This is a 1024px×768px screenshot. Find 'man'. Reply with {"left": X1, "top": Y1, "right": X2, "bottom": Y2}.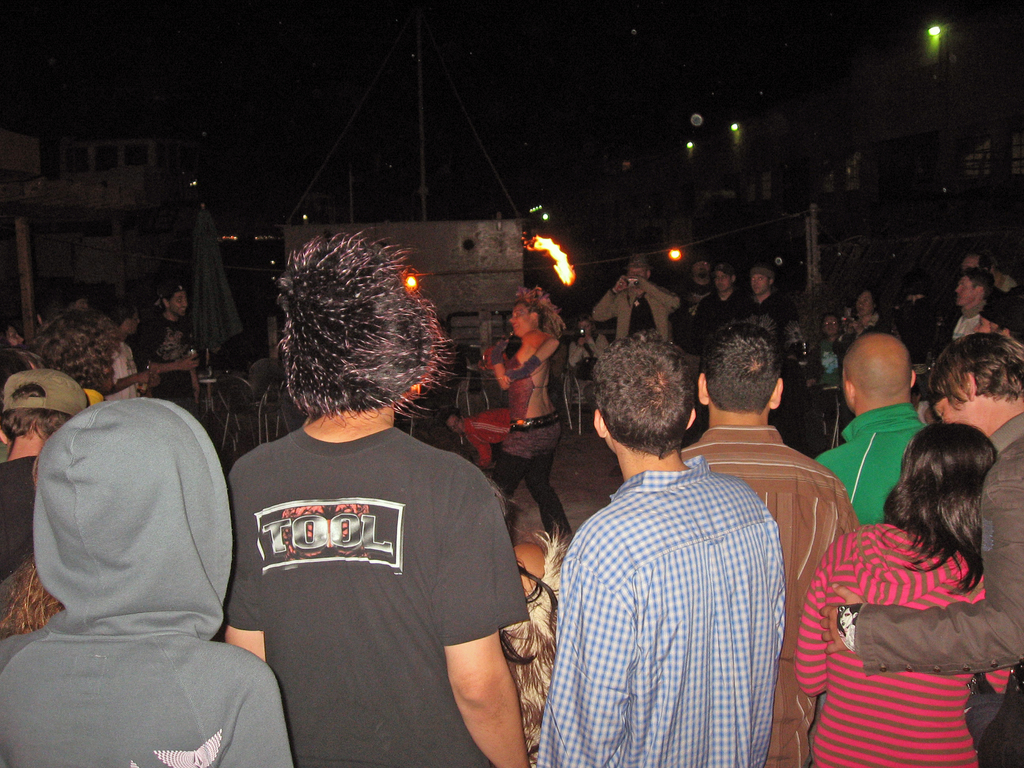
{"left": 738, "top": 264, "right": 789, "bottom": 357}.
